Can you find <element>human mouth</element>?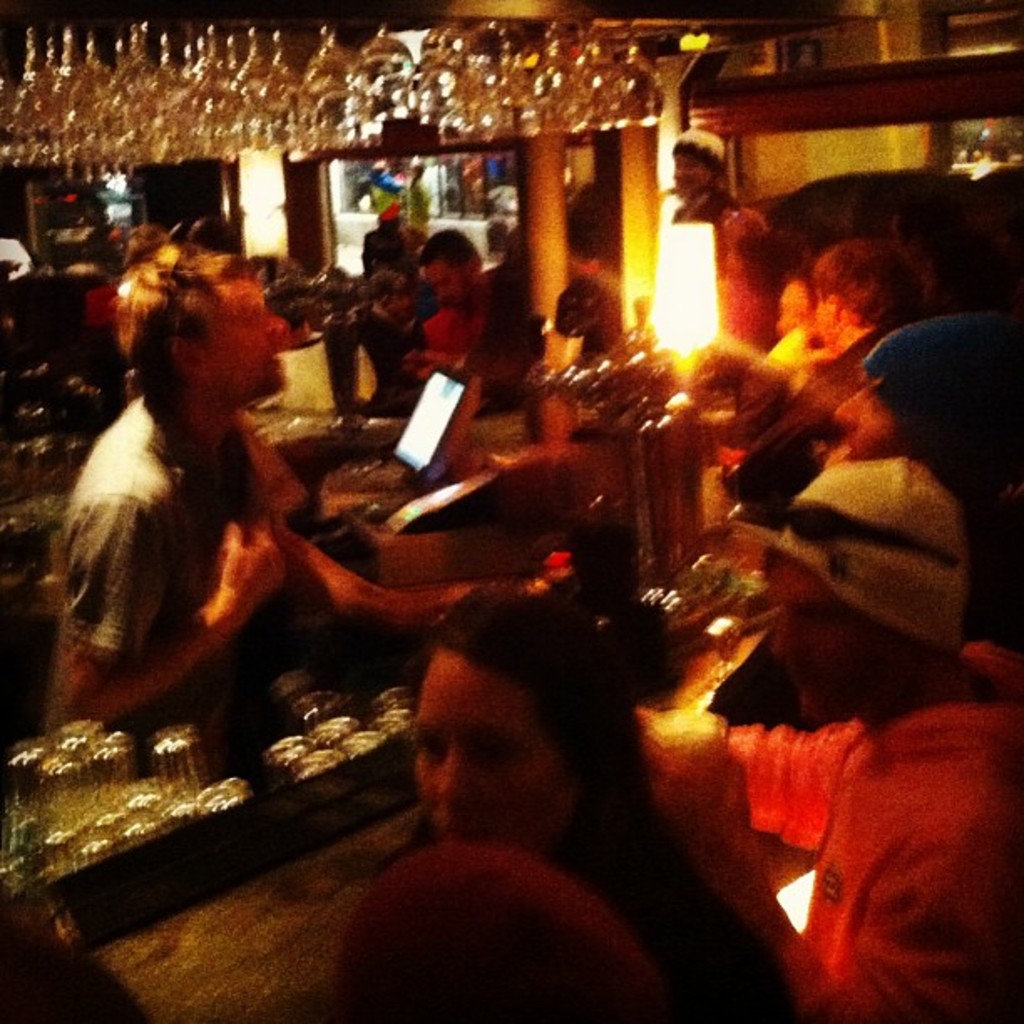
Yes, bounding box: region(273, 345, 289, 375).
